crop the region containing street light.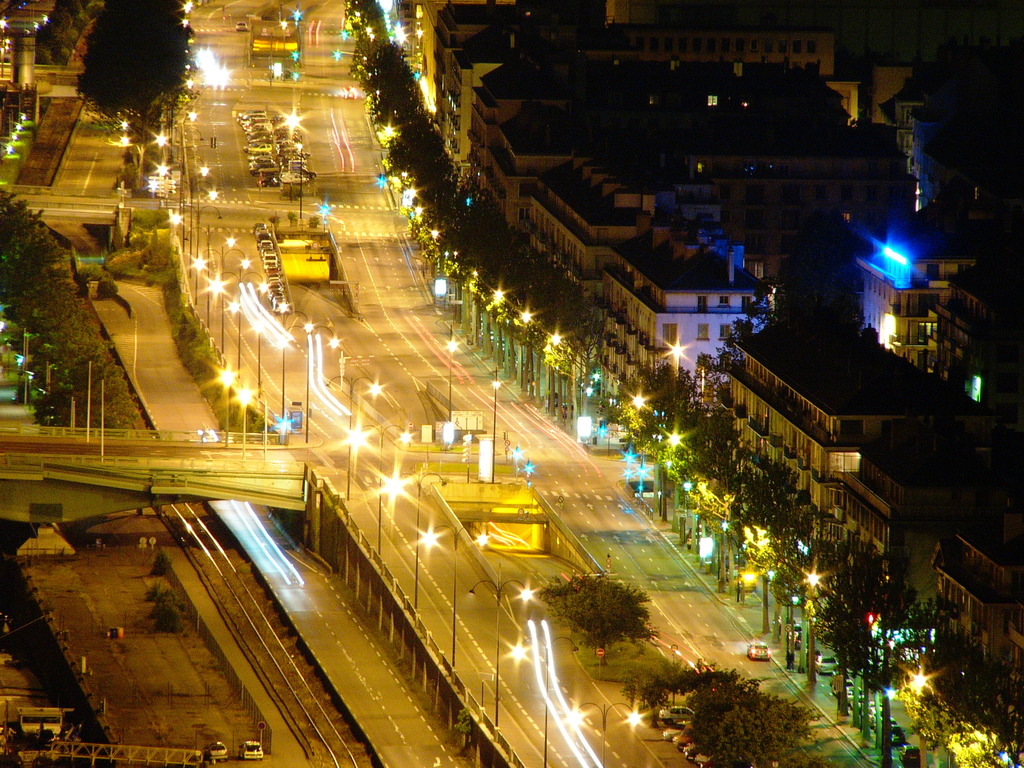
Crop region: left=468, top=577, right=540, bottom=721.
